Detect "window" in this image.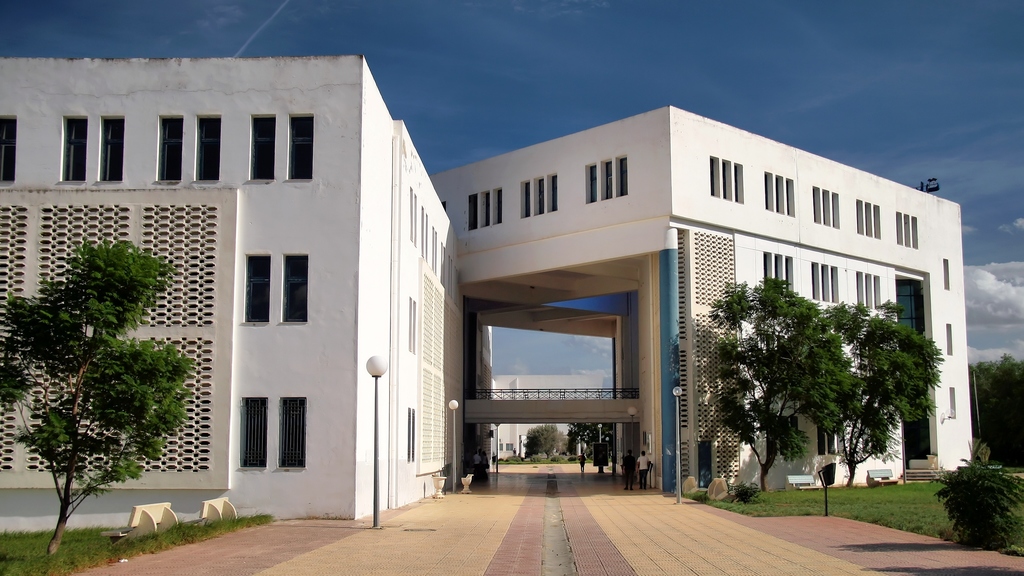
Detection: left=273, top=397, right=305, bottom=470.
